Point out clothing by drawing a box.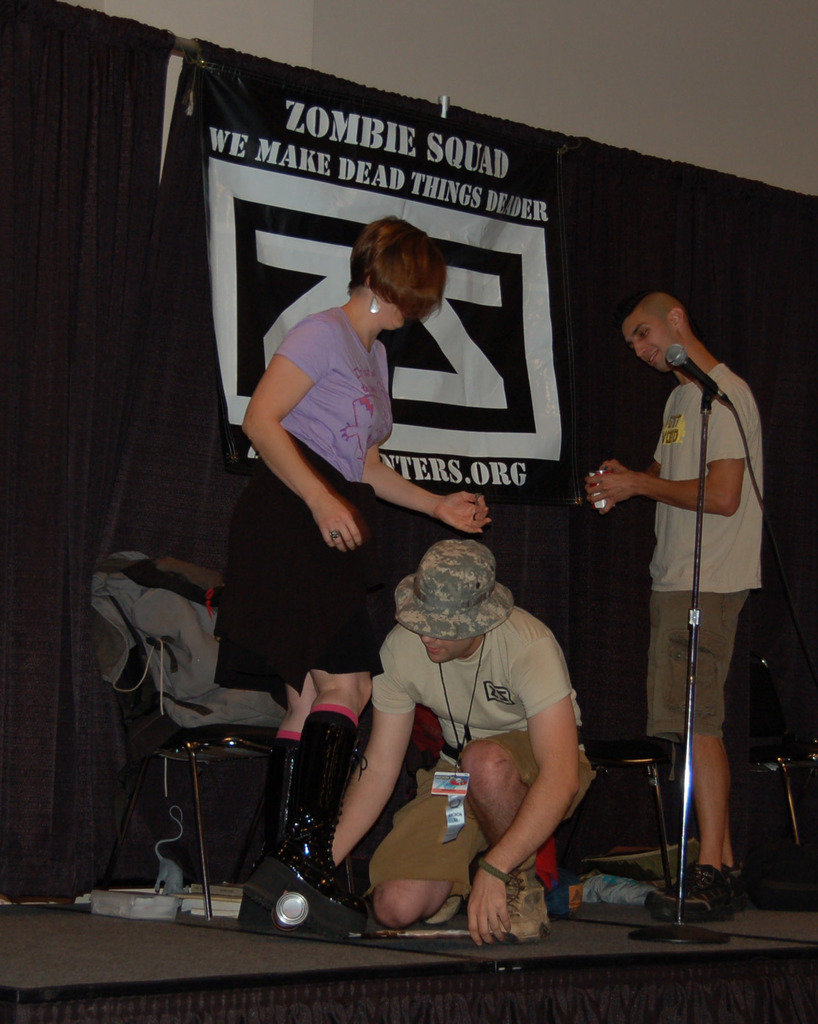
{"x1": 214, "y1": 305, "x2": 405, "y2": 701}.
